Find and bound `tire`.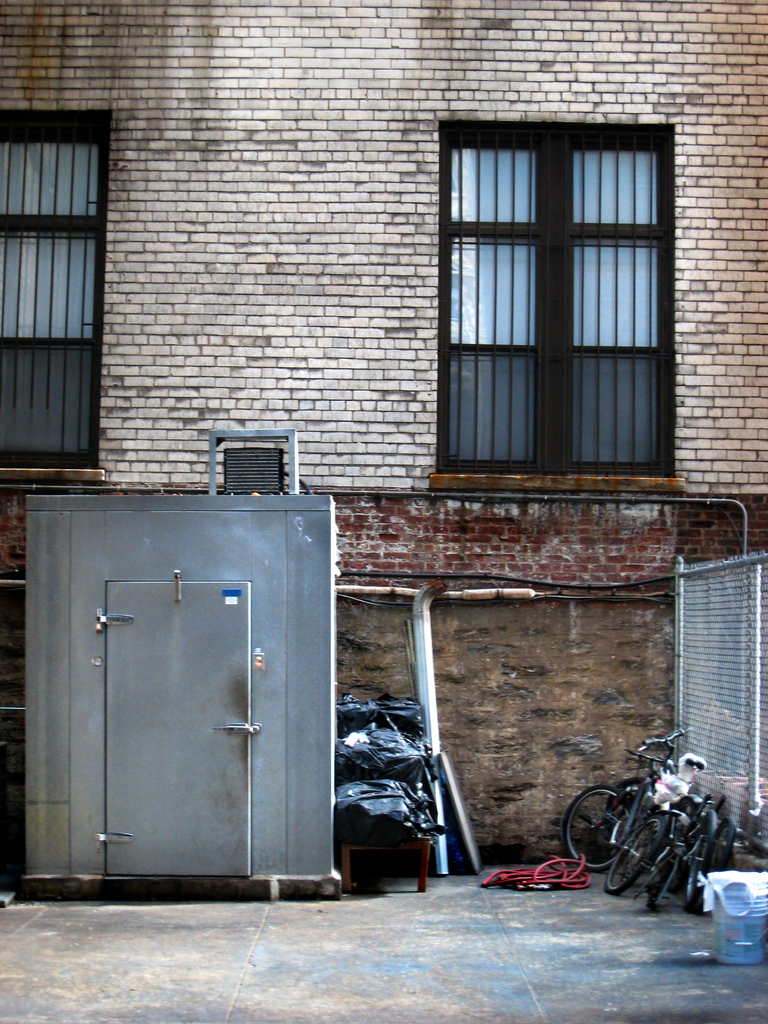
Bound: region(697, 813, 735, 887).
